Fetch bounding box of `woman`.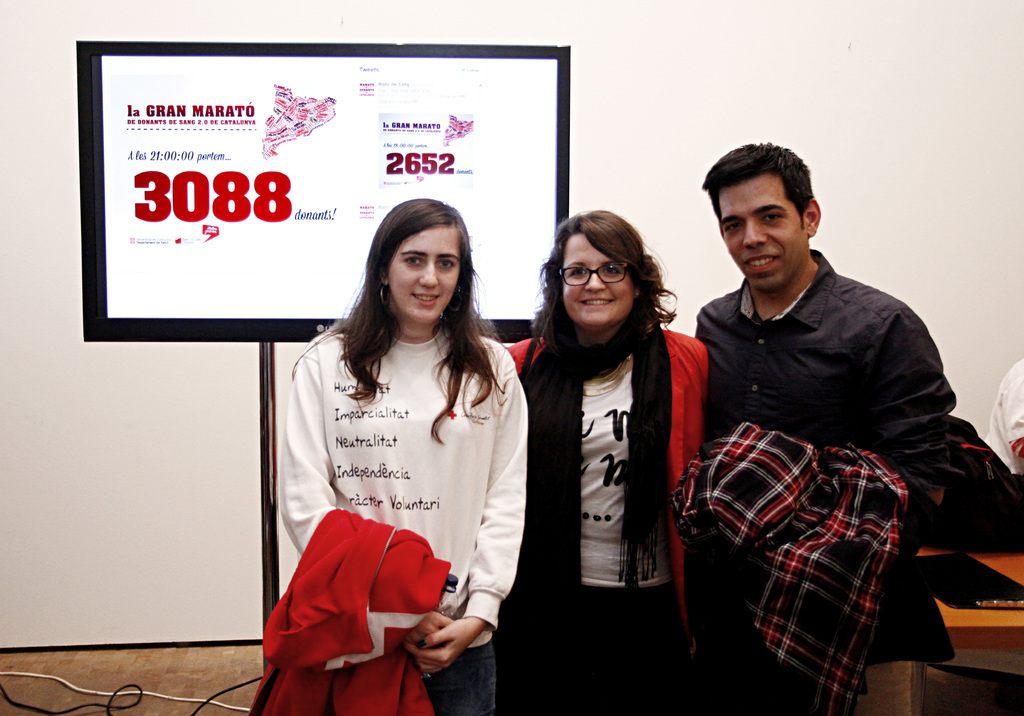
Bbox: {"x1": 252, "y1": 161, "x2": 536, "y2": 715}.
